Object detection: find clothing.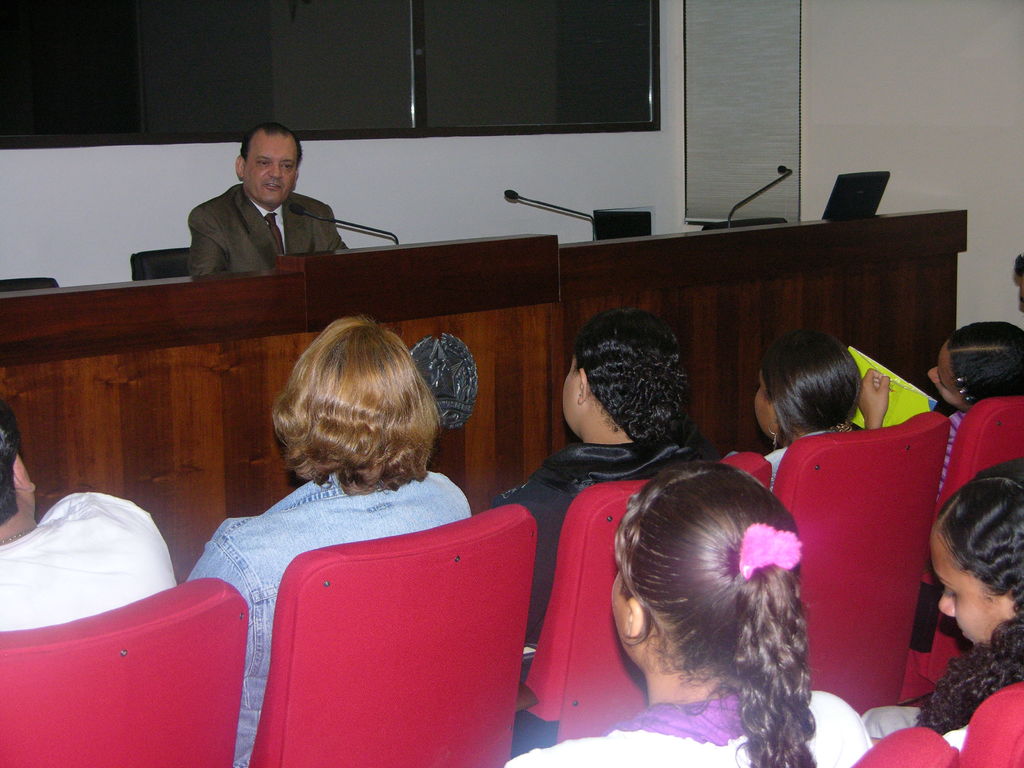
767, 428, 830, 491.
